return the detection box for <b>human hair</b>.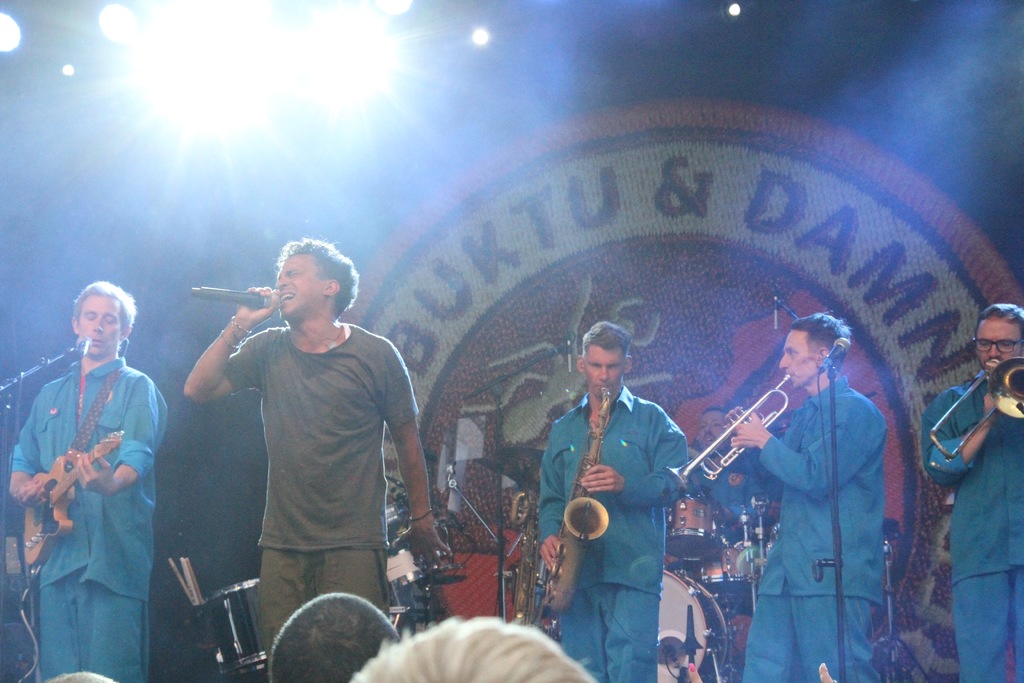
278, 236, 364, 312.
